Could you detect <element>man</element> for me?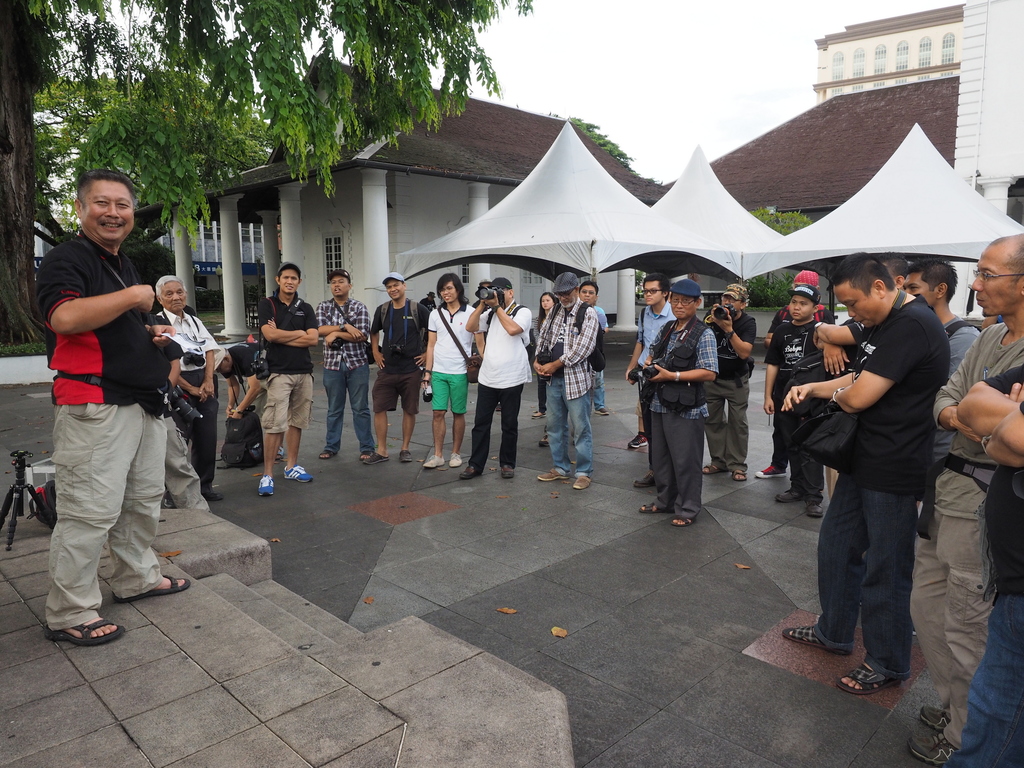
Detection result: locate(46, 167, 191, 642).
